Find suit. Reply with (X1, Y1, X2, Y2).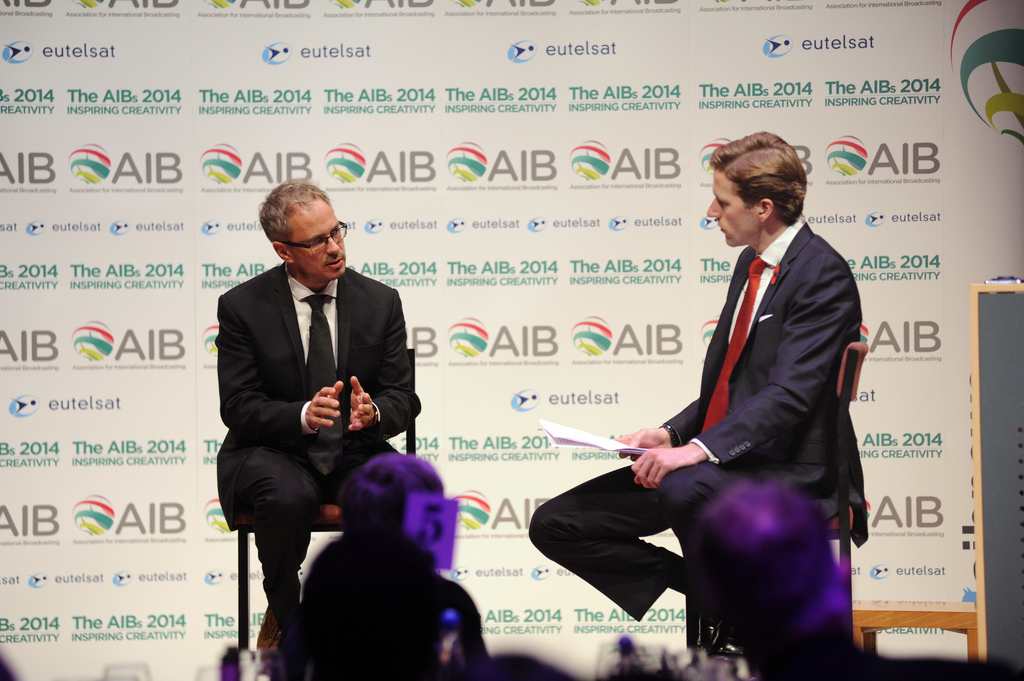
(205, 198, 420, 633).
